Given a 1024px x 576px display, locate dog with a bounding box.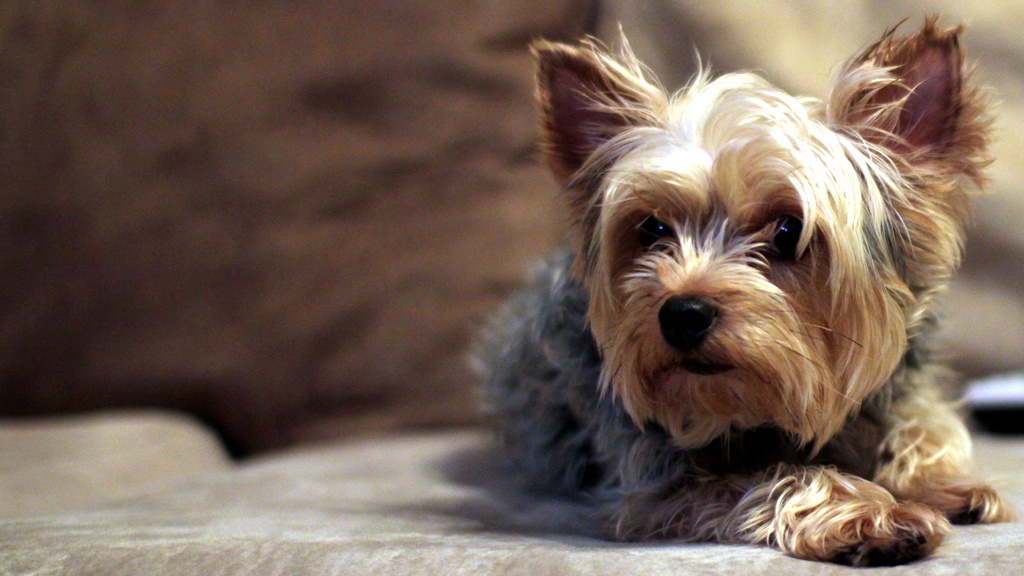
Located: 468:20:1018:567.
